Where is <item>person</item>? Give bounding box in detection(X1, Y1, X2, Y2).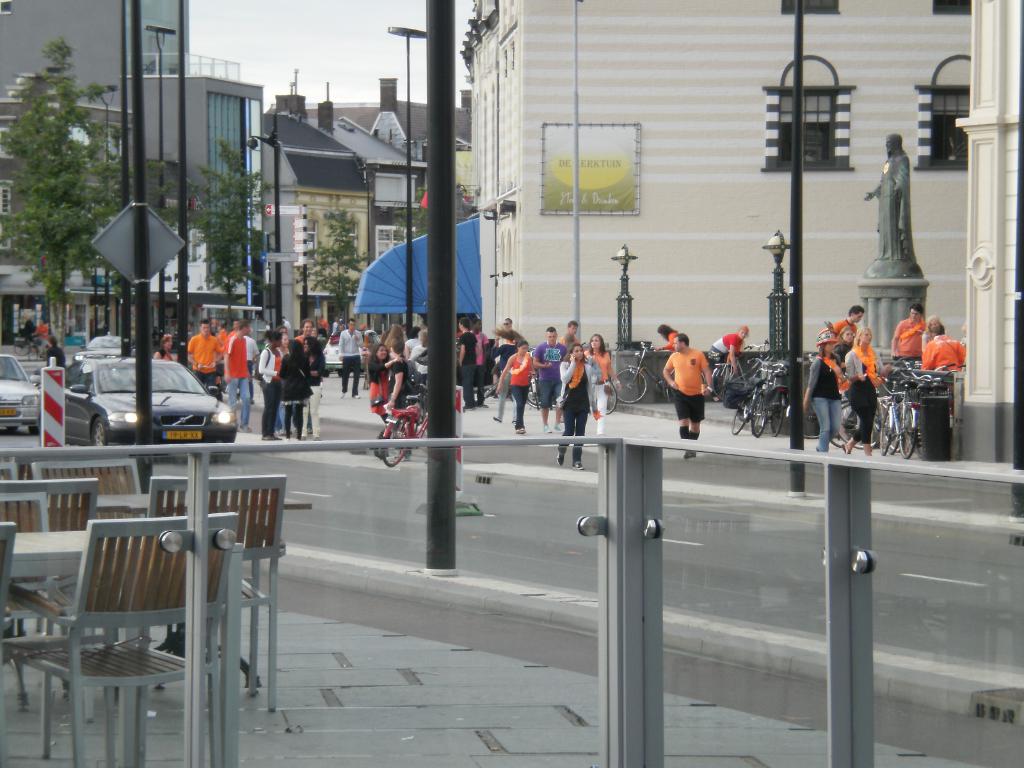
detection(704, 321, 754, 377).
